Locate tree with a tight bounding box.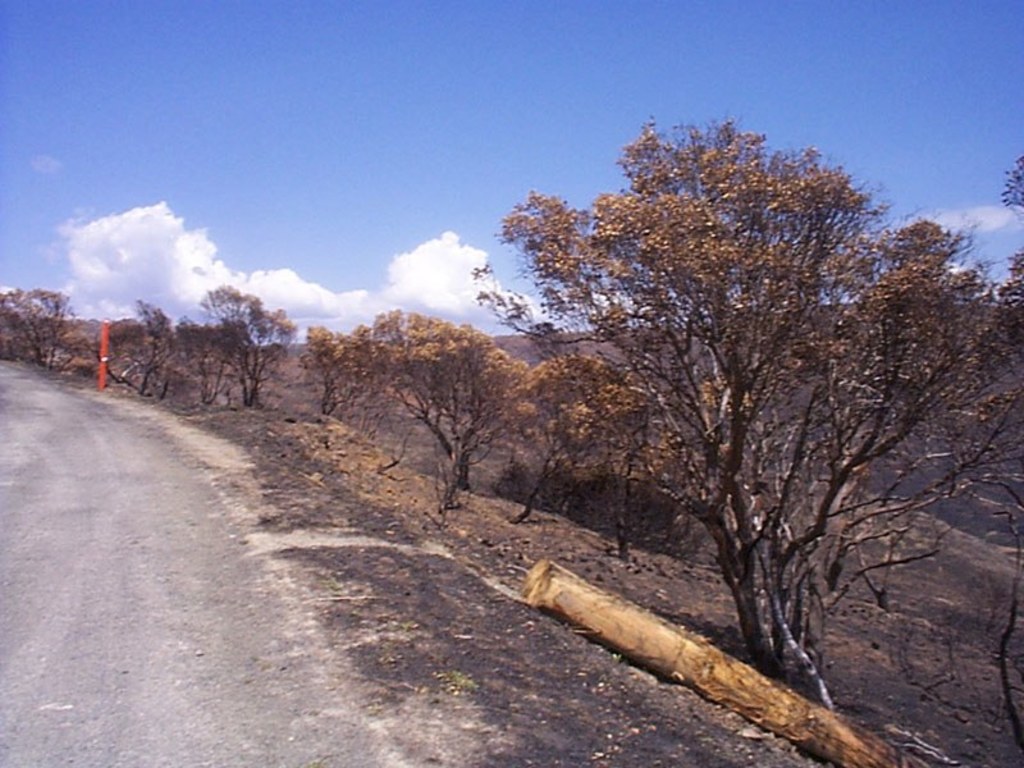
369,303,534,483.
